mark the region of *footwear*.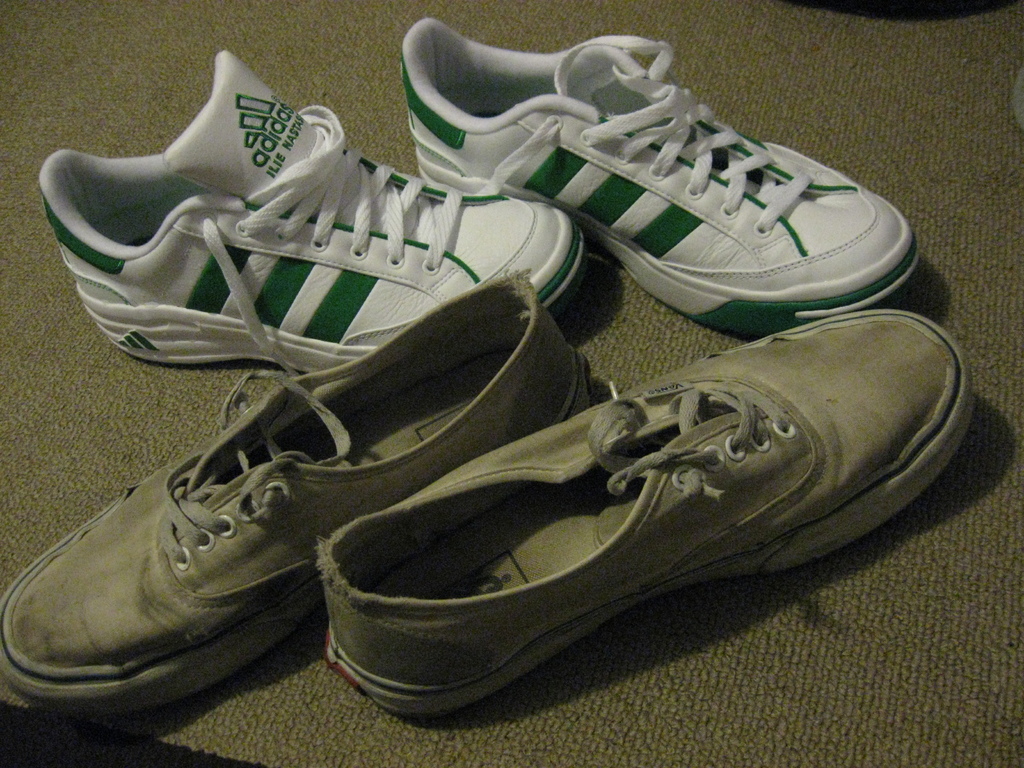
Region: [40,48,598,379].
